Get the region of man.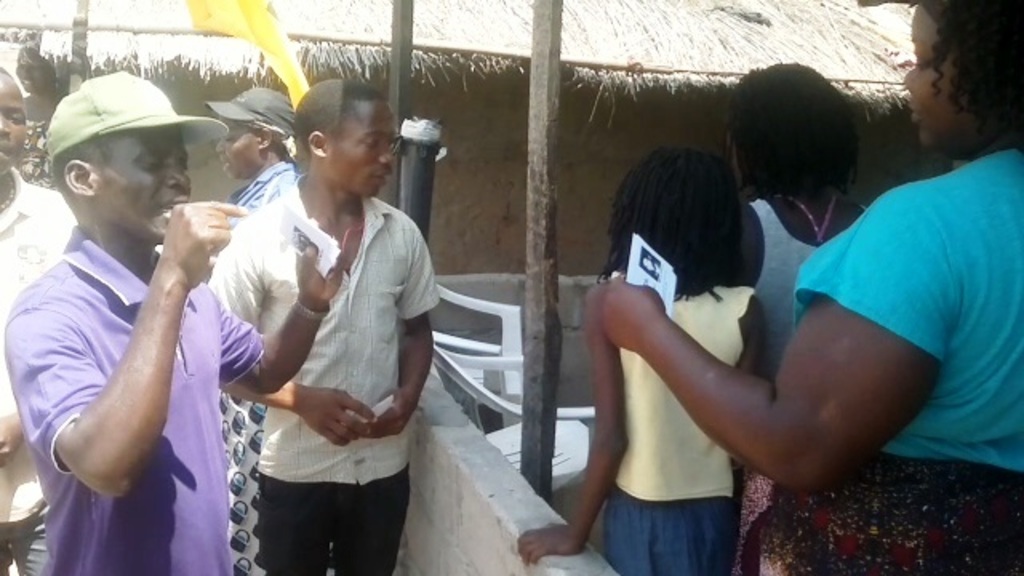
select_region(8, 67, 264, 546).
